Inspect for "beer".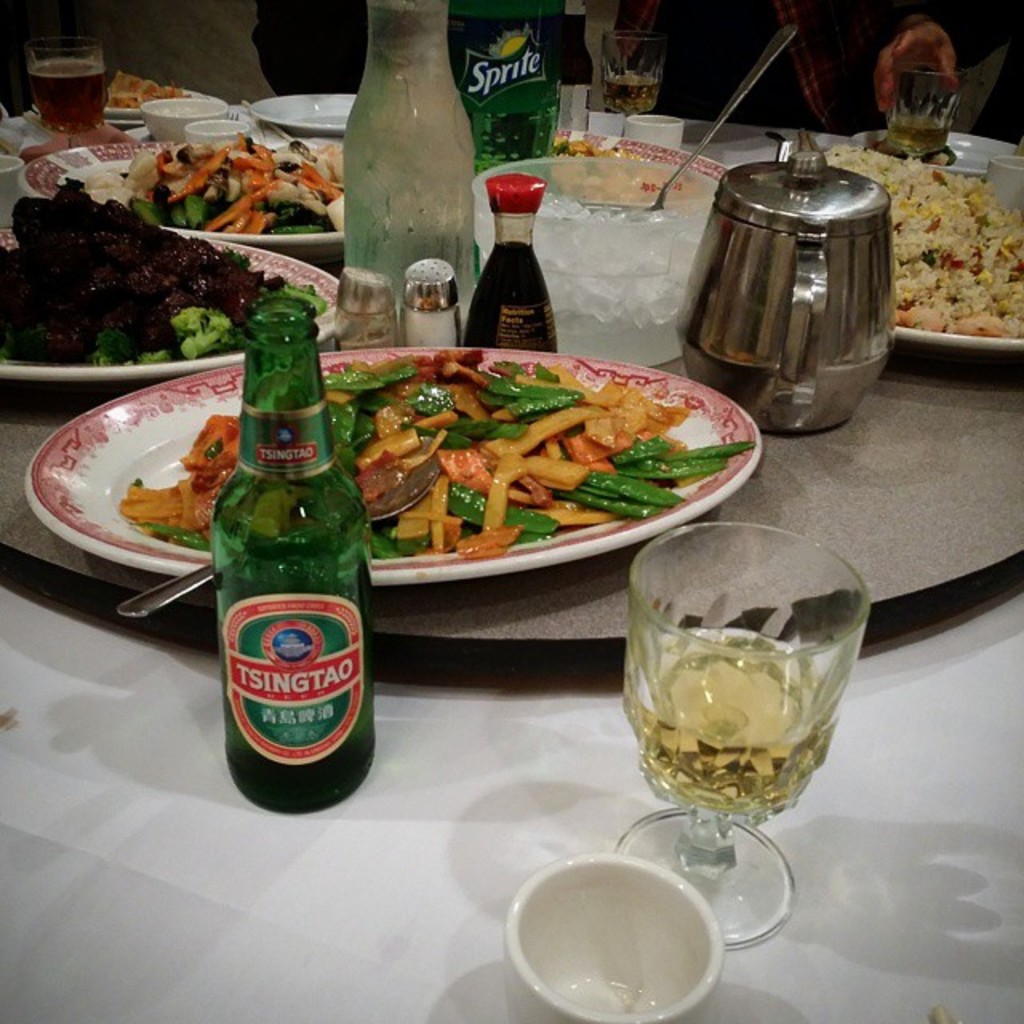
Inspection: {"x1": 450, "y1": 0, "x2": 560, "y2": 186}.
